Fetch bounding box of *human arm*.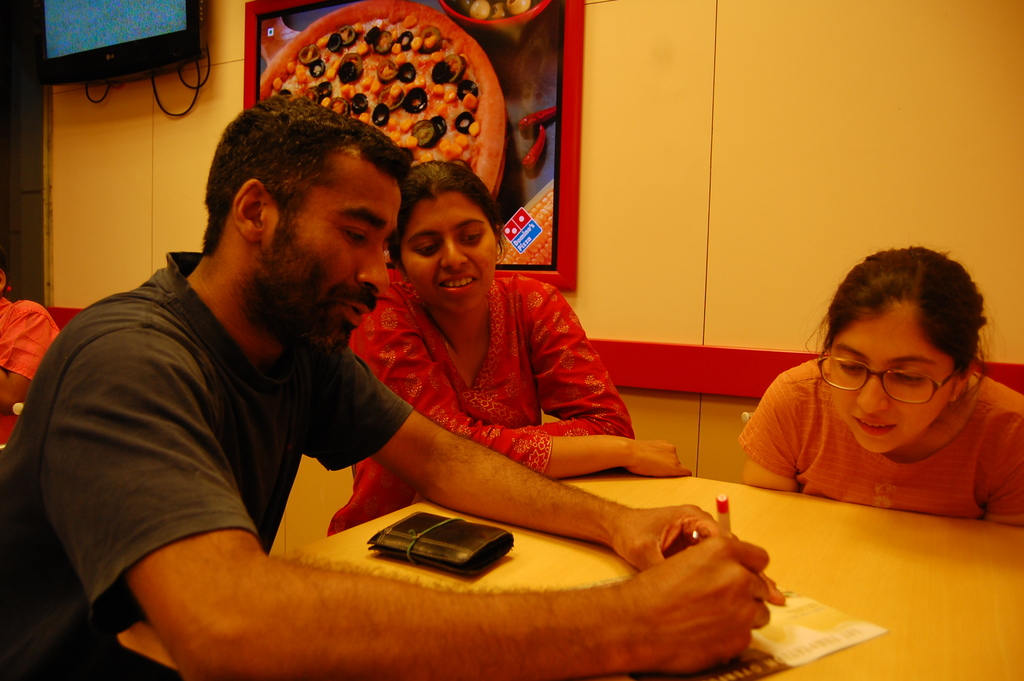
Bbox: BBox(352, 306, 693, 473).
